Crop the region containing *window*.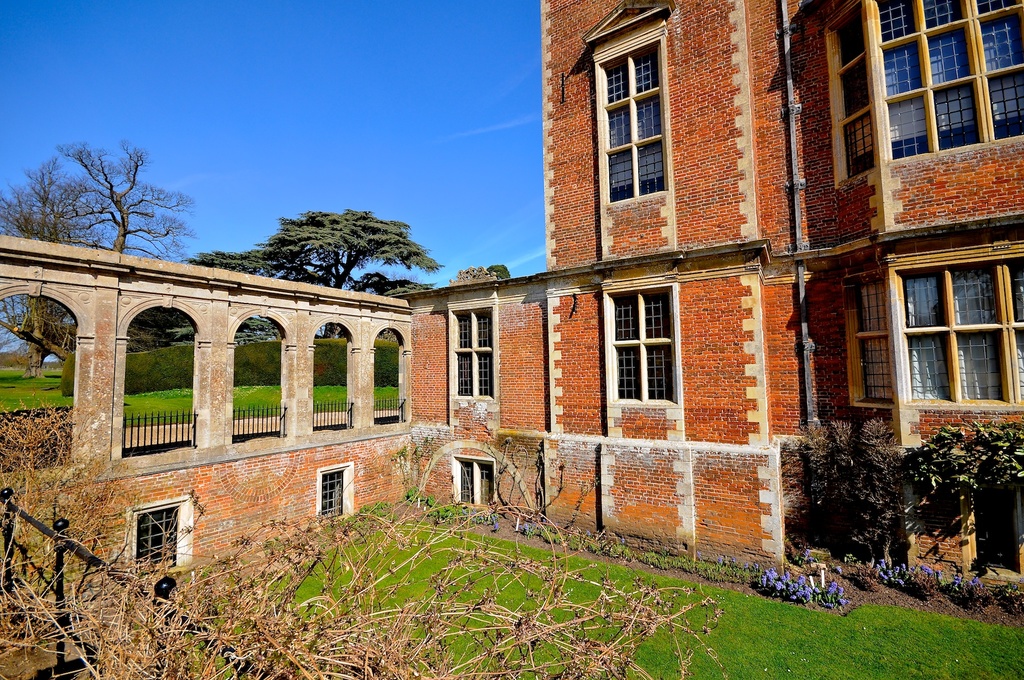
Crop region: (836, 236, 1023, 410).
